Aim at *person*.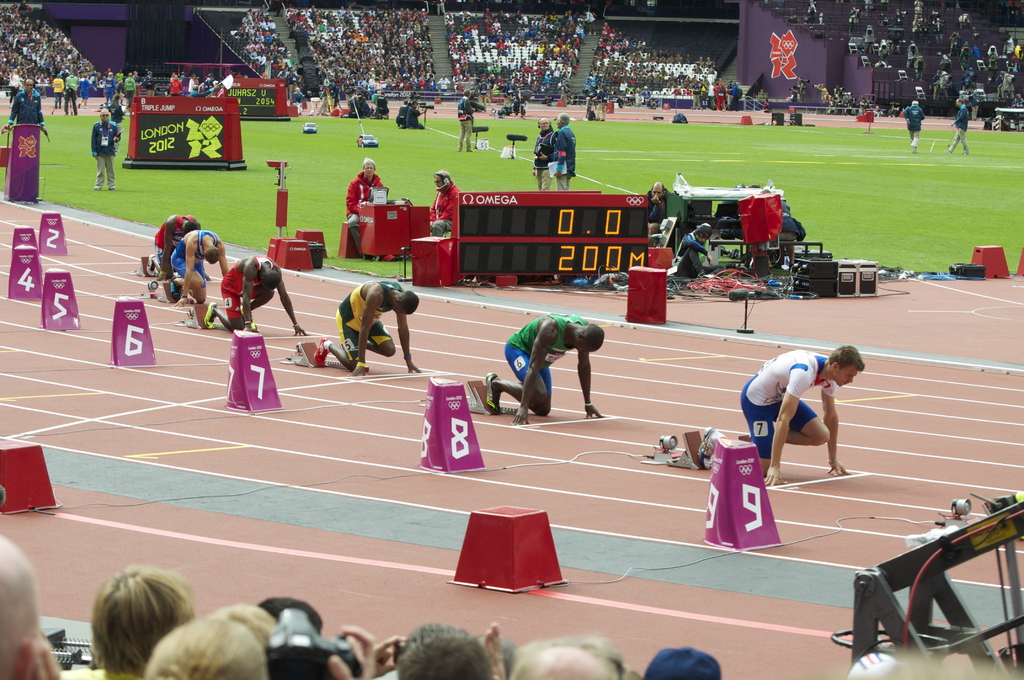
Aimed at [left=431, top=172, right=456, bottom=239].
